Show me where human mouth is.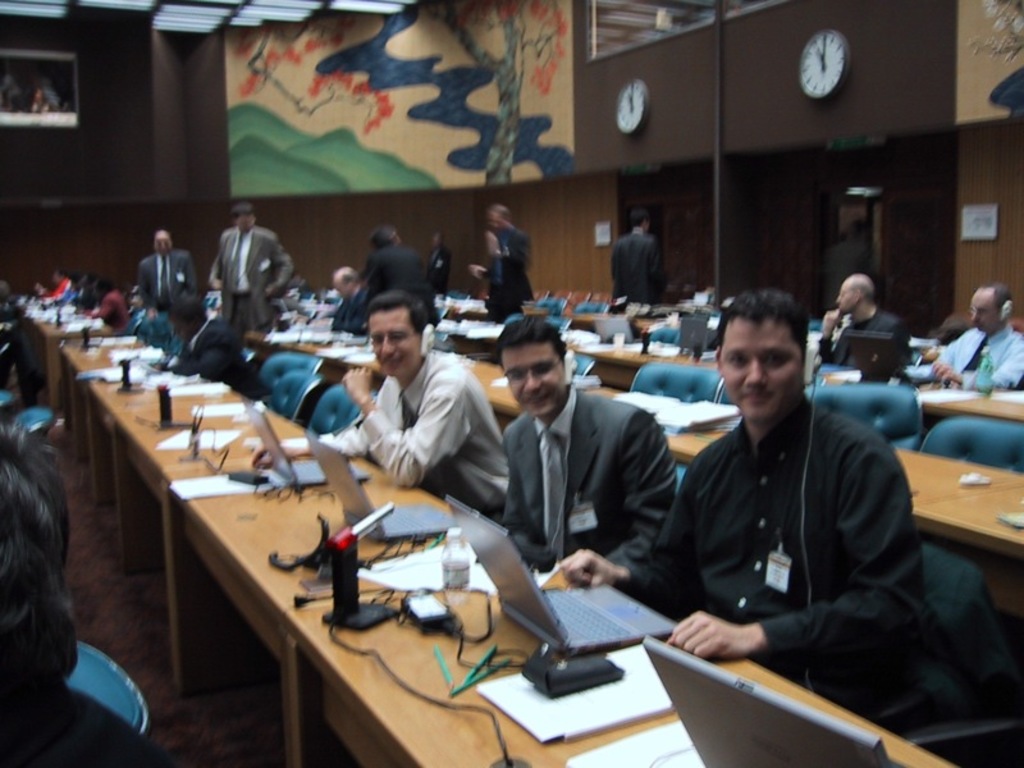
human mouth is at <box>739,388,772,407</box>.
